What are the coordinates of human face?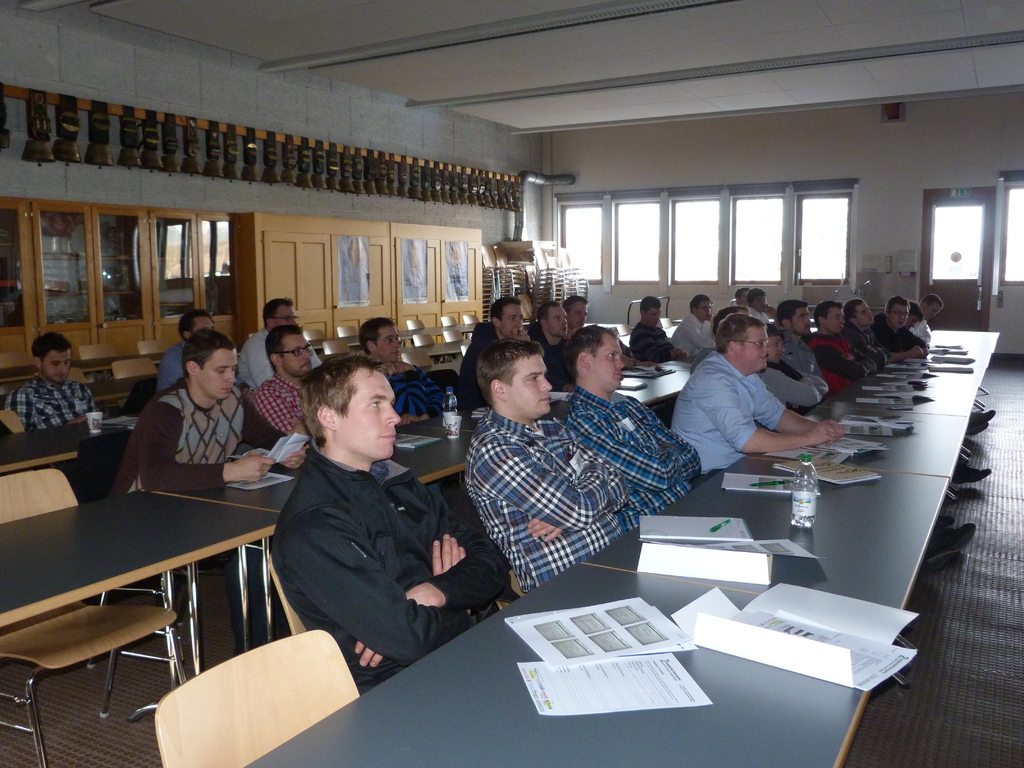
852:300:876:326.
